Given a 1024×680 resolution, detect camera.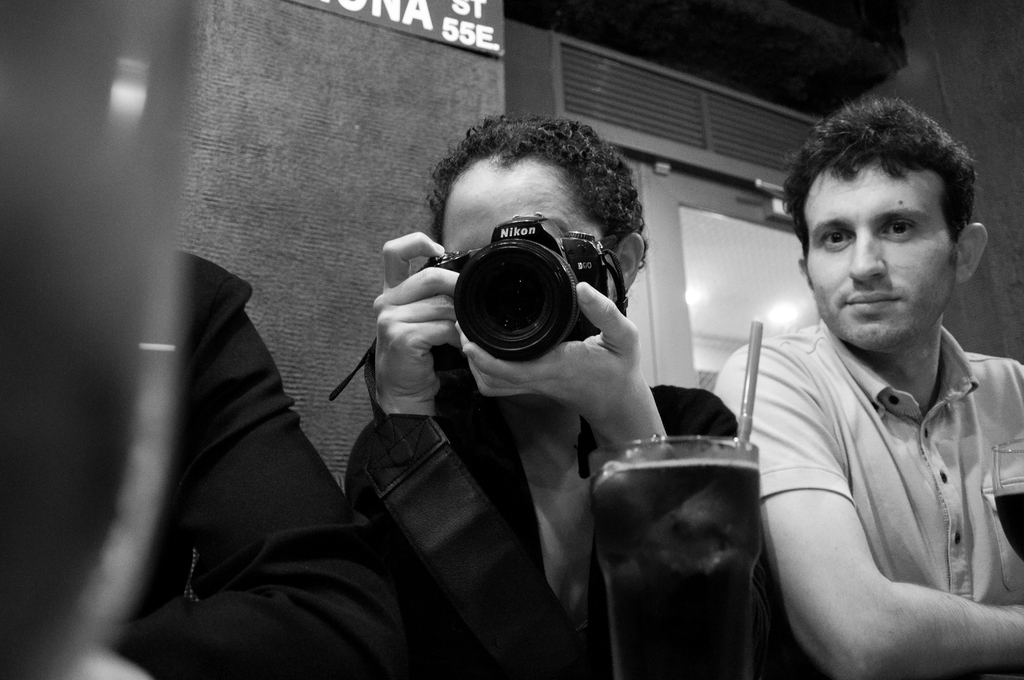
(420, 215, 612, 363).
